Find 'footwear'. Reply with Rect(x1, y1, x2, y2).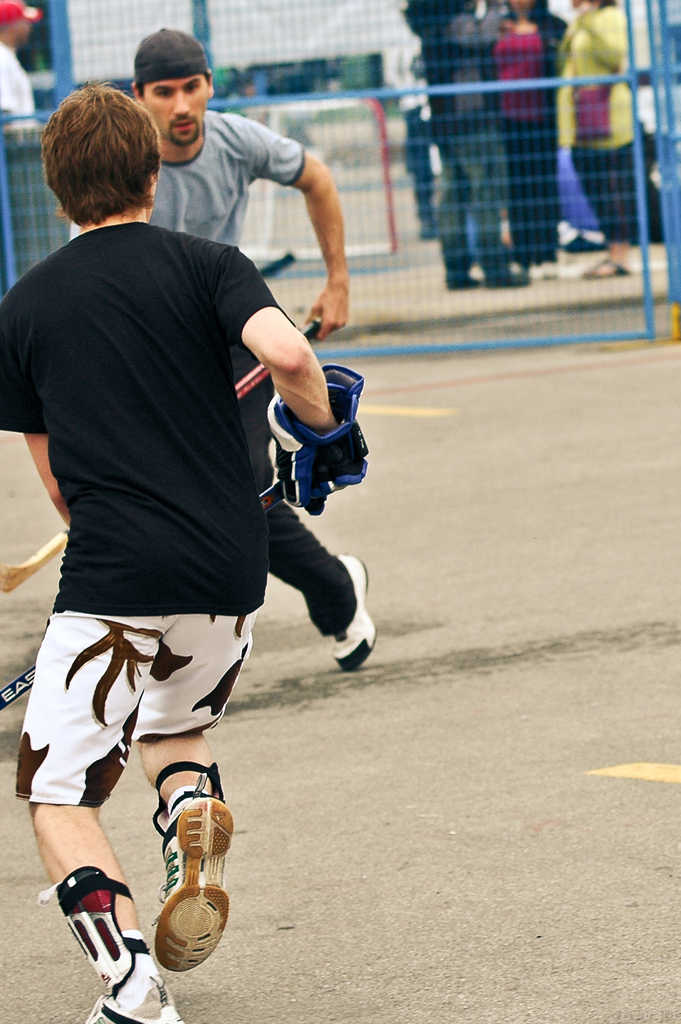
Rect(88, 977, 181, 1023).
